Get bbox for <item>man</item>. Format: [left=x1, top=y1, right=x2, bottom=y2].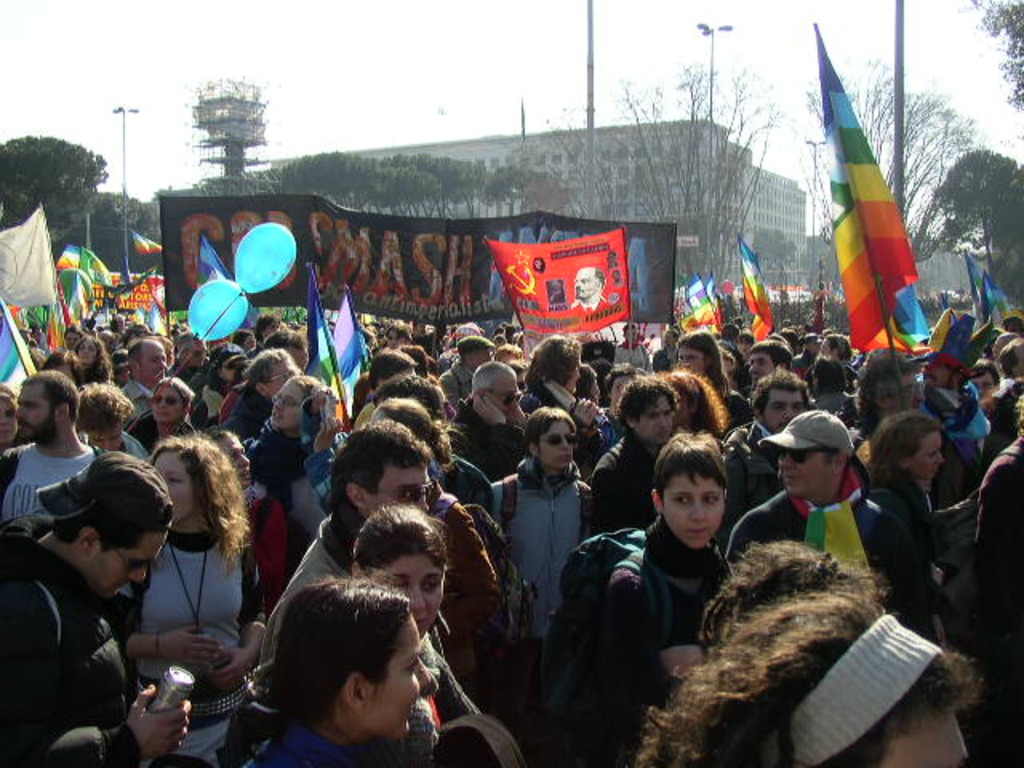
[left=728, top=426, right=941, bottom=642].
